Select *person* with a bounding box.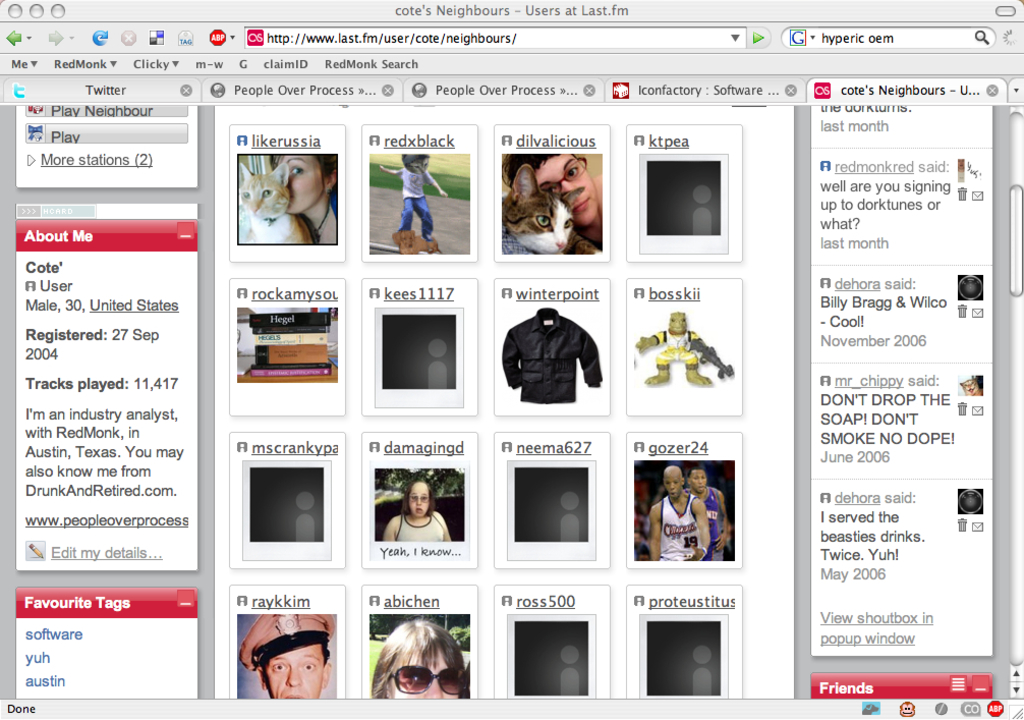
bbox=[648, 462, 710, 564].
